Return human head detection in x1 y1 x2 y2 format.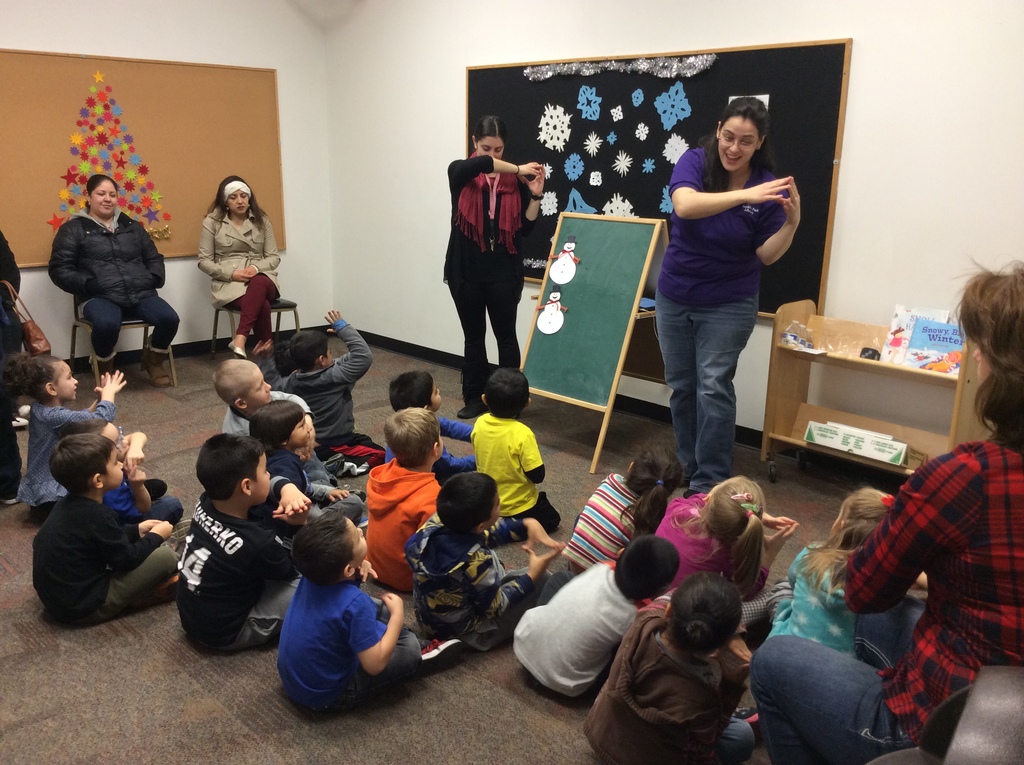
386 406 444 464.
